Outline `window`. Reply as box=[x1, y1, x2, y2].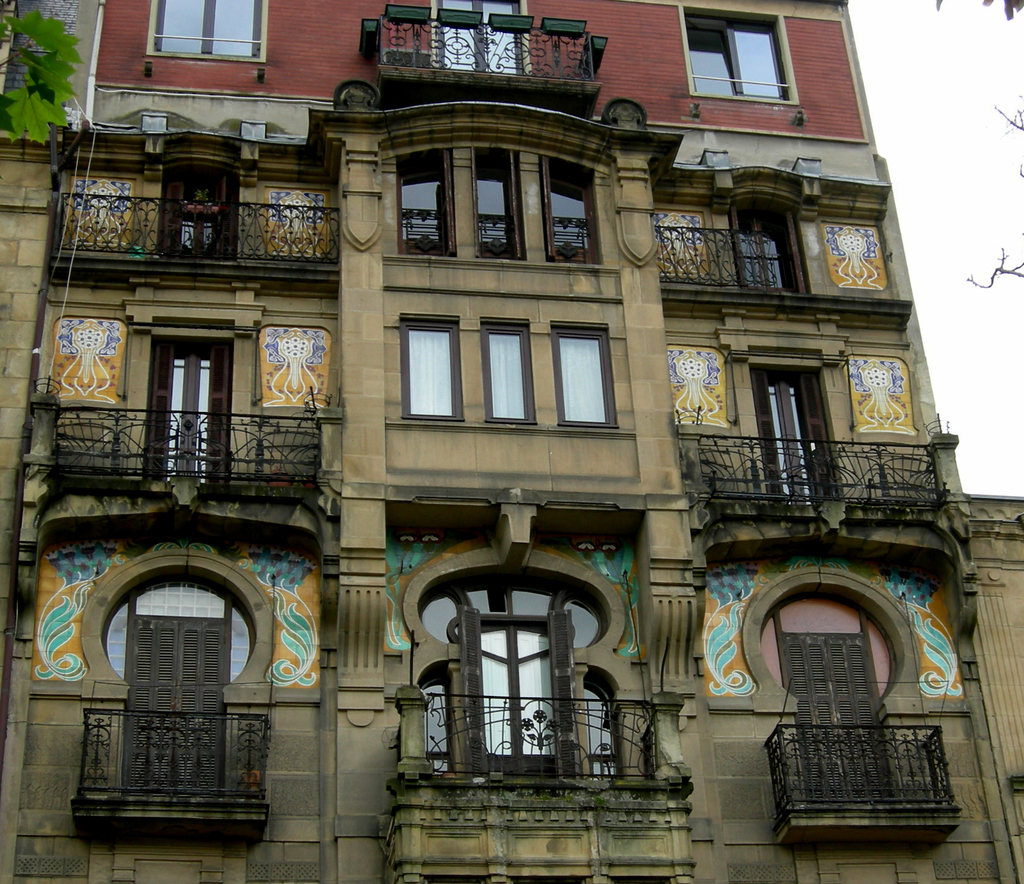
box=[399, 312, 470, 422].
